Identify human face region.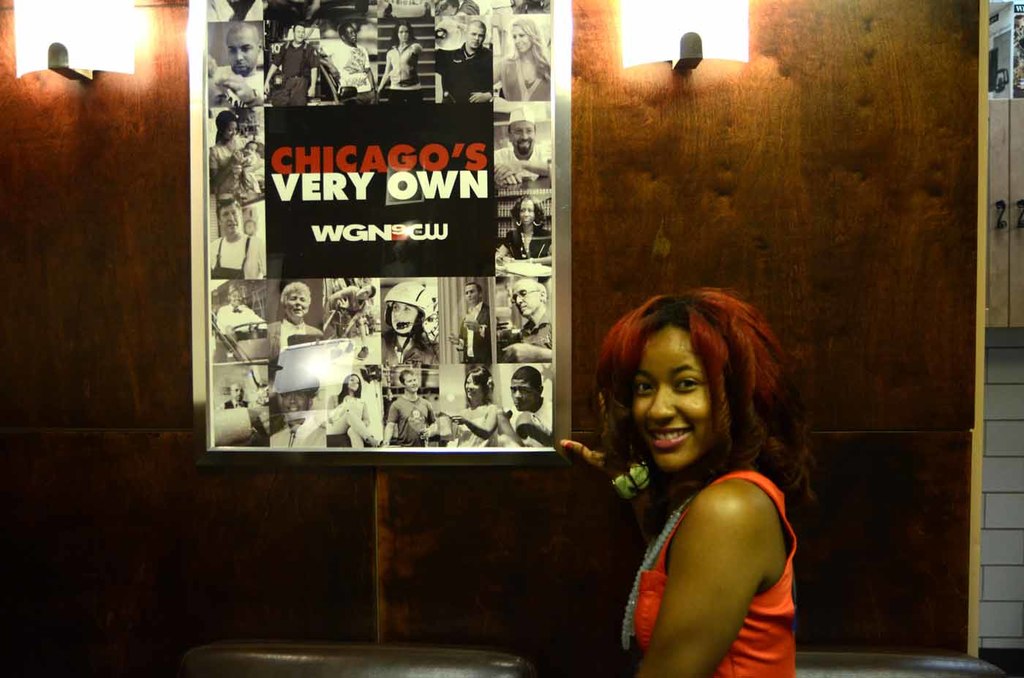
Region: <box>631,327,707,470</box>.
